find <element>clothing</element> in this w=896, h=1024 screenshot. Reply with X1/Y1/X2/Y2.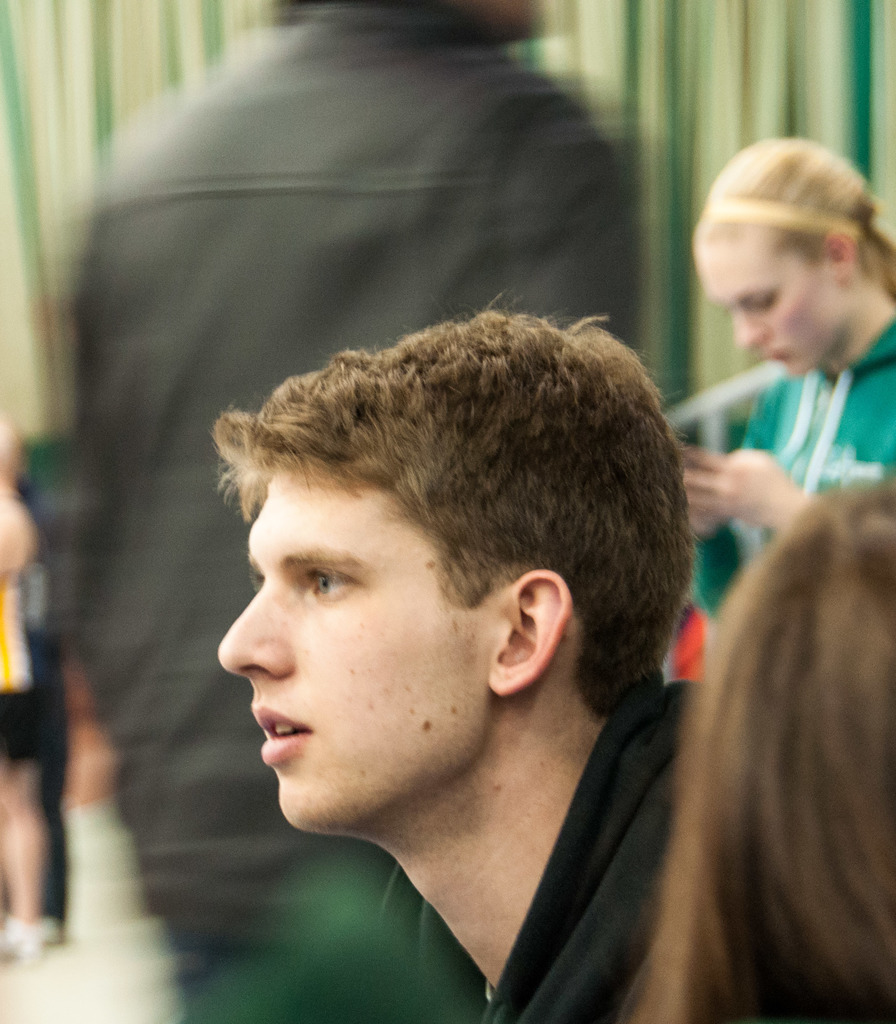
18/452/70/922.
